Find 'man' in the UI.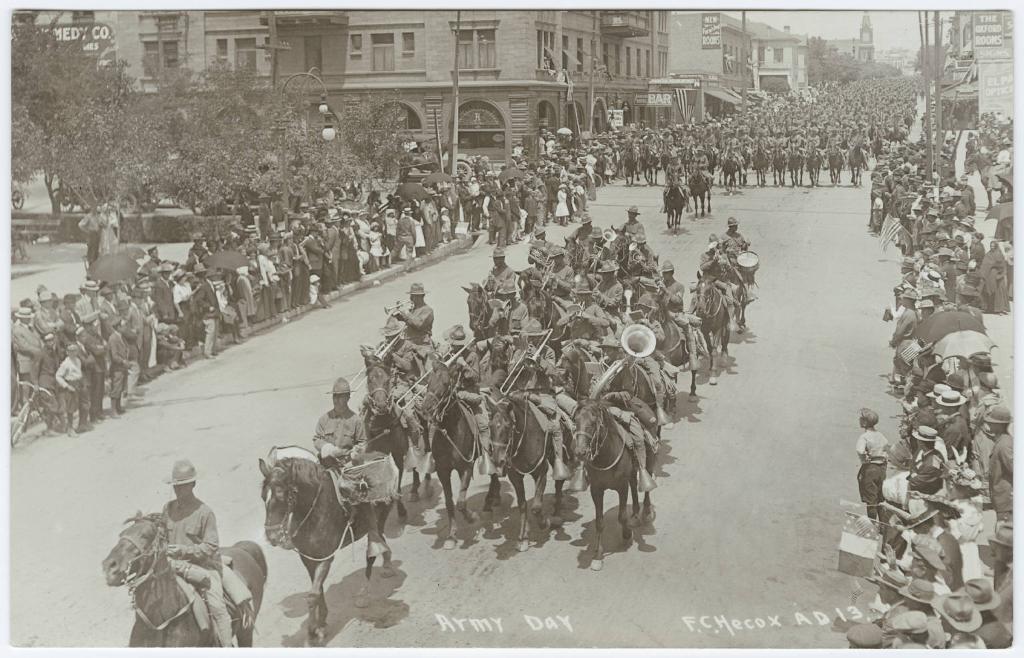
UI element at <bbox>306, 375, 370, 563</bbox>.
